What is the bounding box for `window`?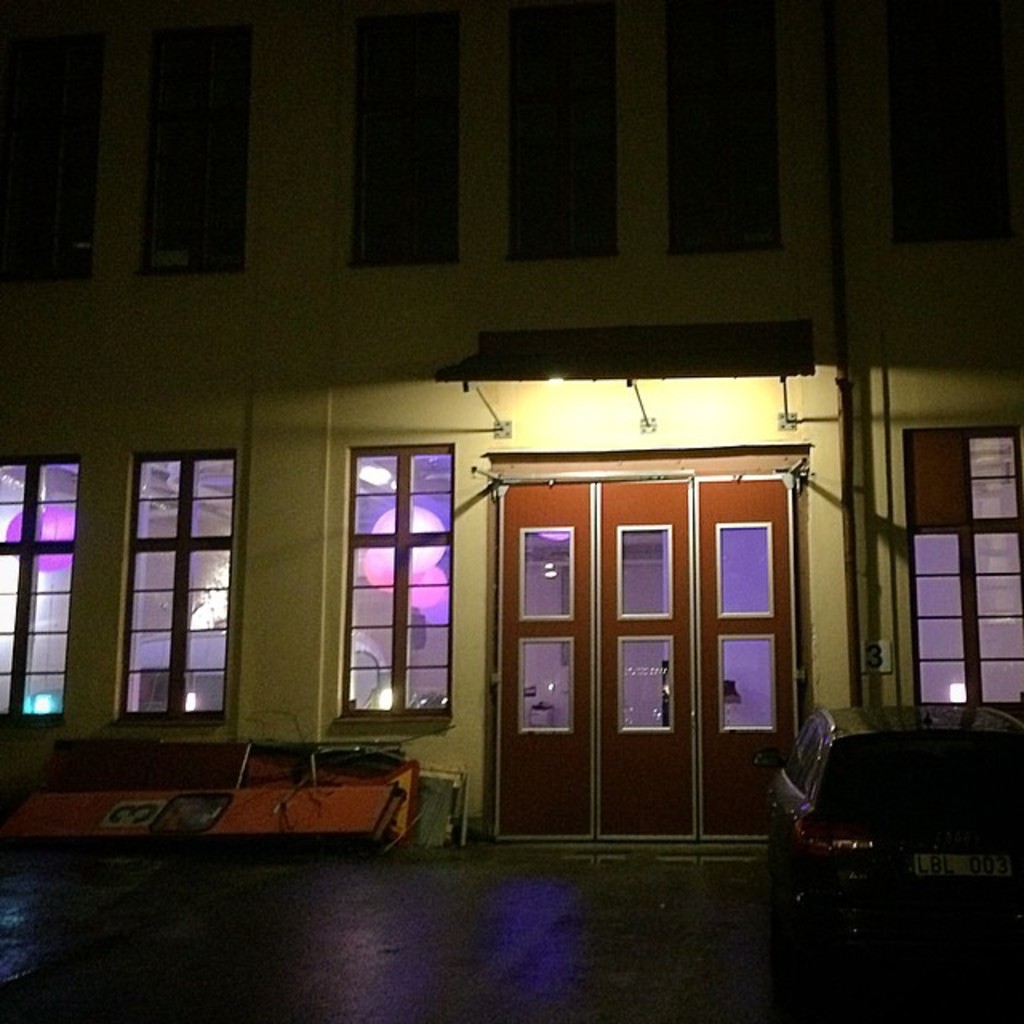
region(360, 35, 453, 266).
